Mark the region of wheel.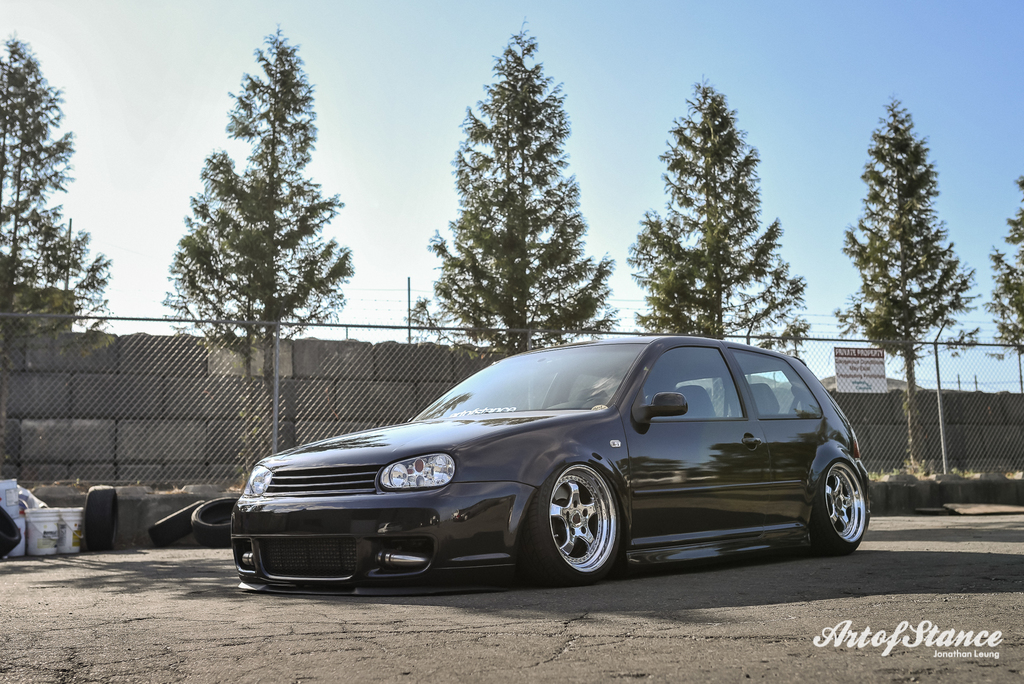
Region: Rect(547, 492, 617, 574).
